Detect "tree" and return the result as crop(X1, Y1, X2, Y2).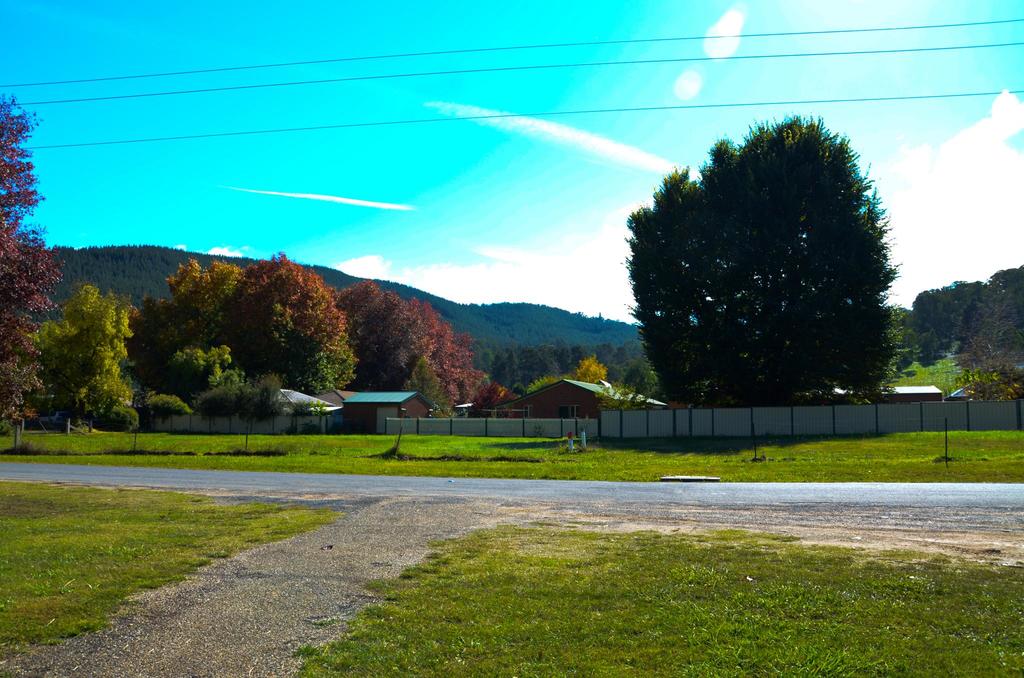
crop(136, 256, 353, 394).
